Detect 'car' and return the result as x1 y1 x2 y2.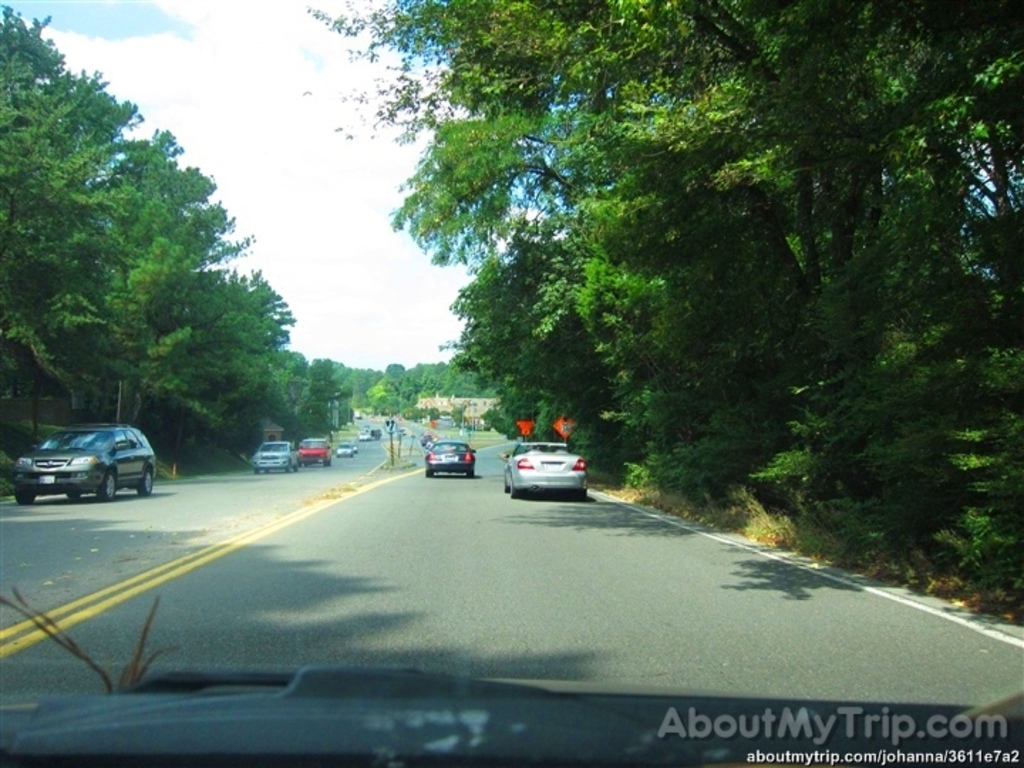
334 442 348 452.
